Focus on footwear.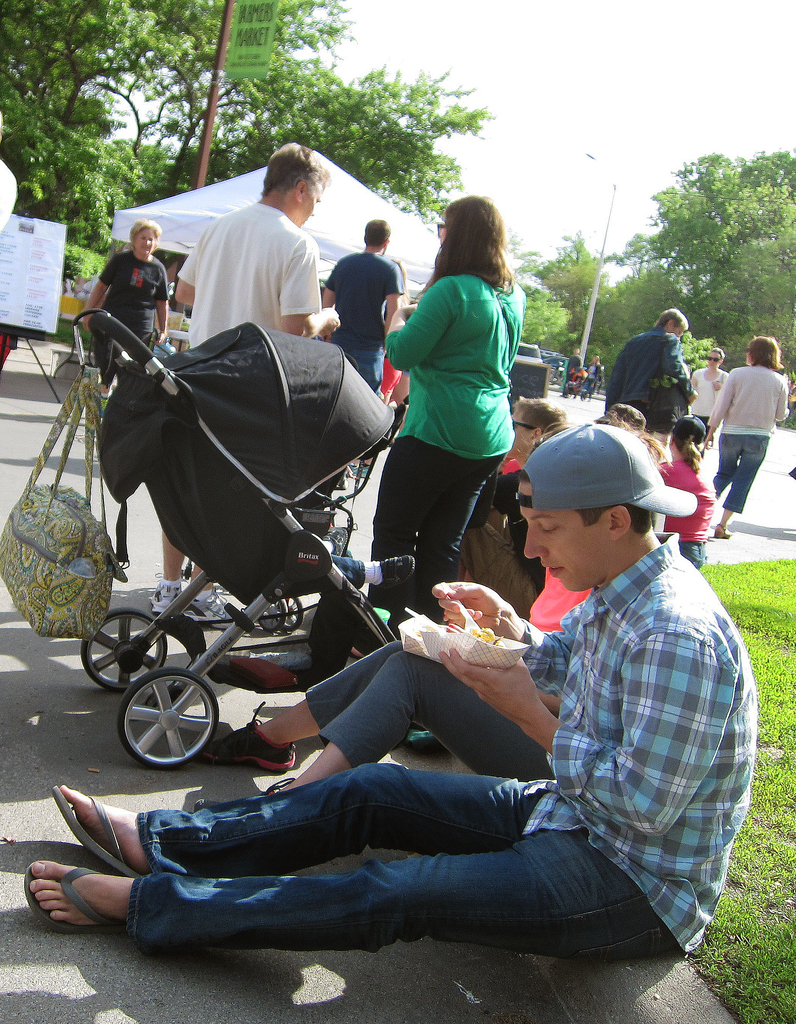
Focused at l=372, t=554, r=415, b=600.
